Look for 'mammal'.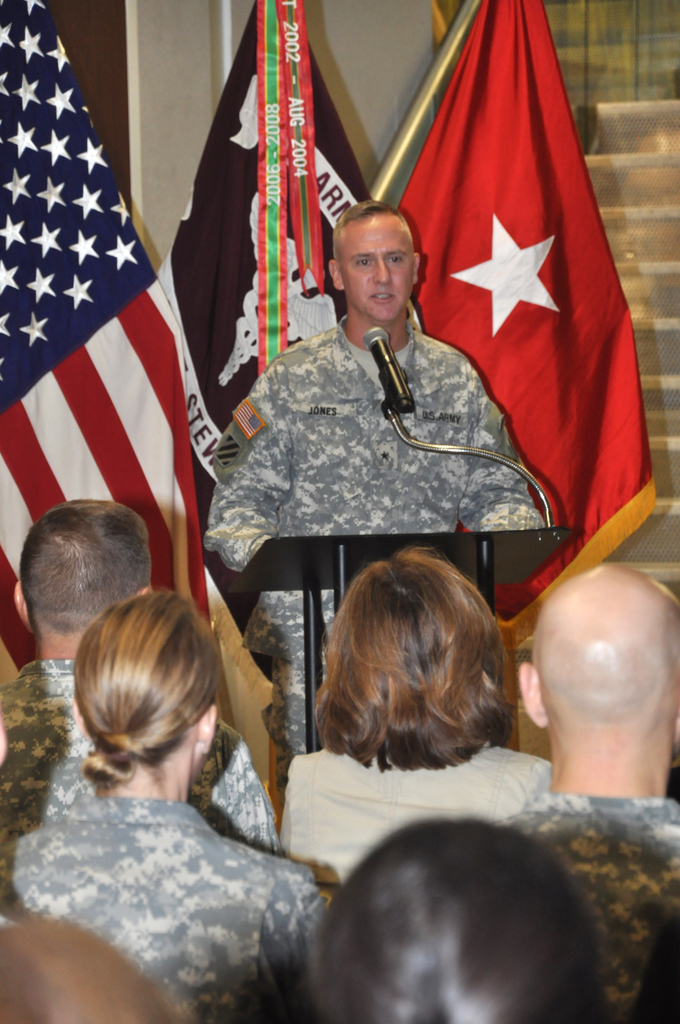
Found: [518,566,679,1023].
